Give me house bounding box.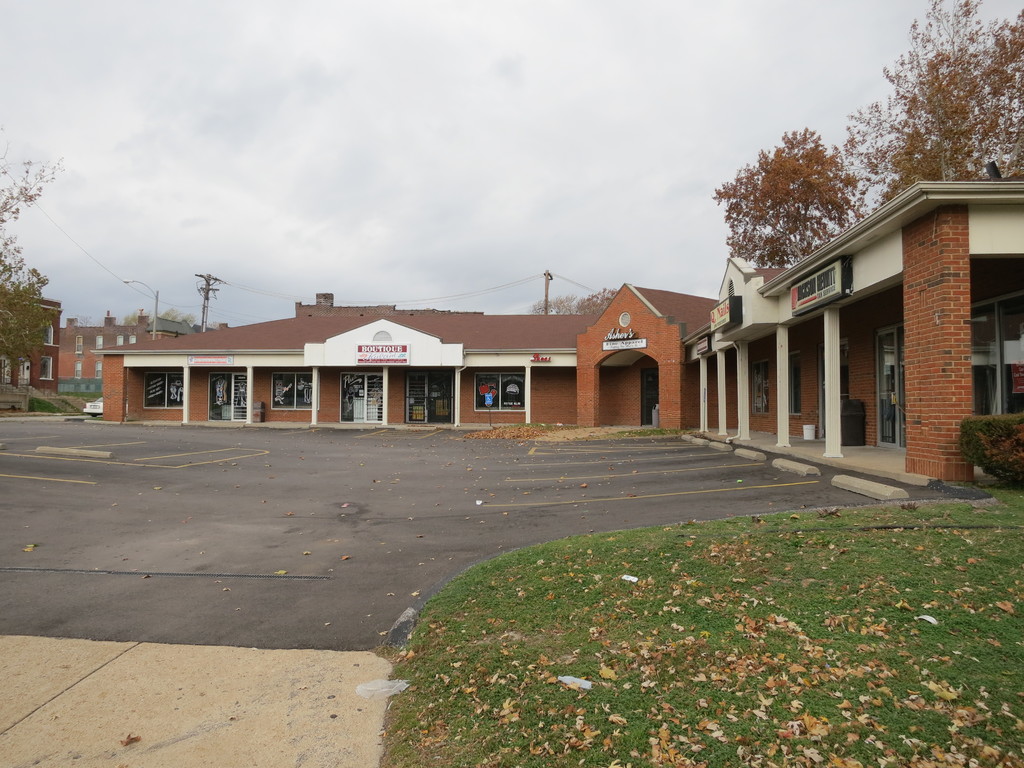
(left=0, top=286, right=61, bottom=397).
